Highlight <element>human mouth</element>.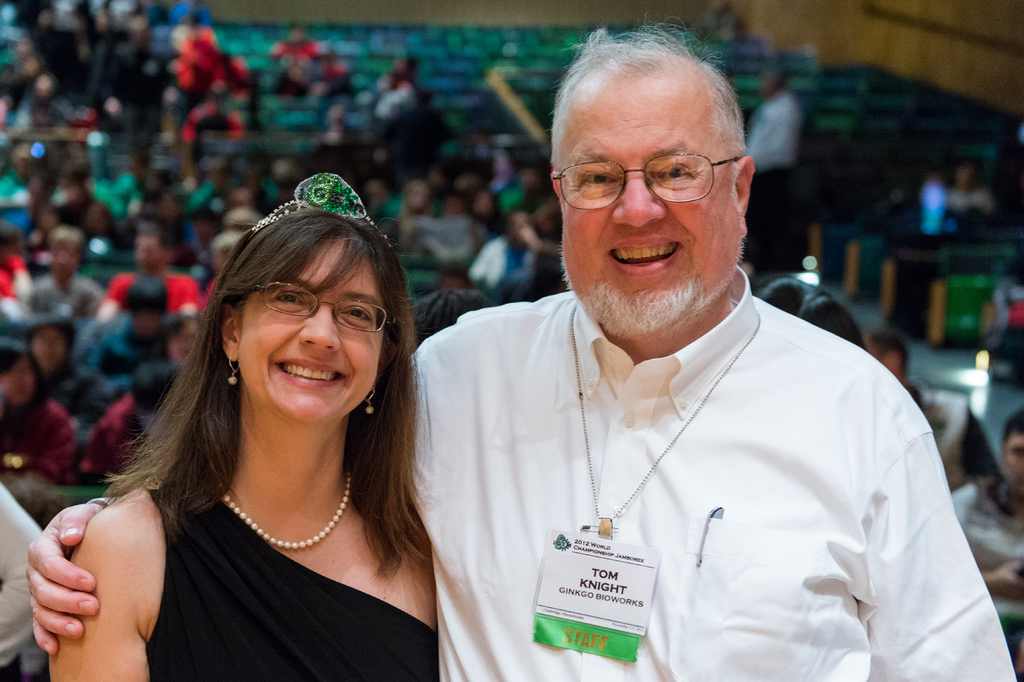
Highlighted region: region(259, 356, 348, 395).
